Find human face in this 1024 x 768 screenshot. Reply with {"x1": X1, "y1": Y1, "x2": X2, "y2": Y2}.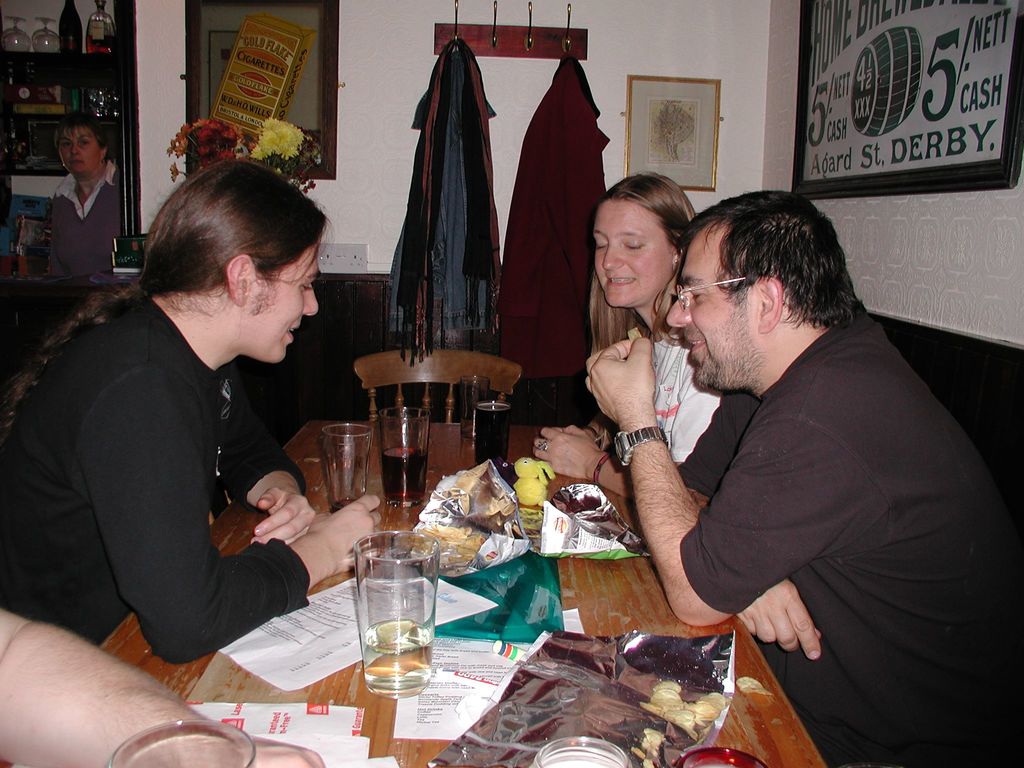
{"x1": 665, "y1": 244, "x2": 749, "y2": 392}.
